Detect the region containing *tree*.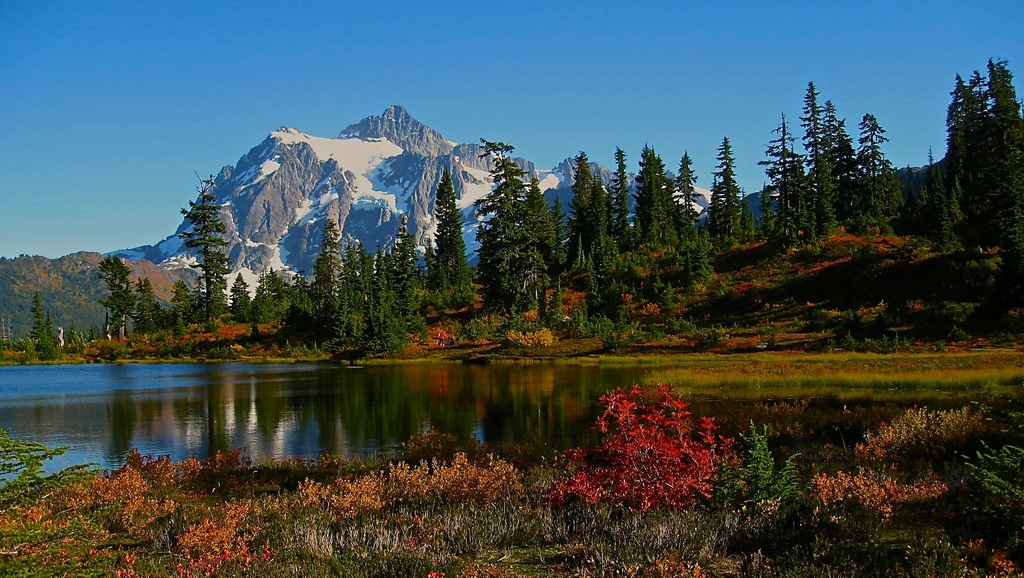
box=[613, 140, 642, 252].
